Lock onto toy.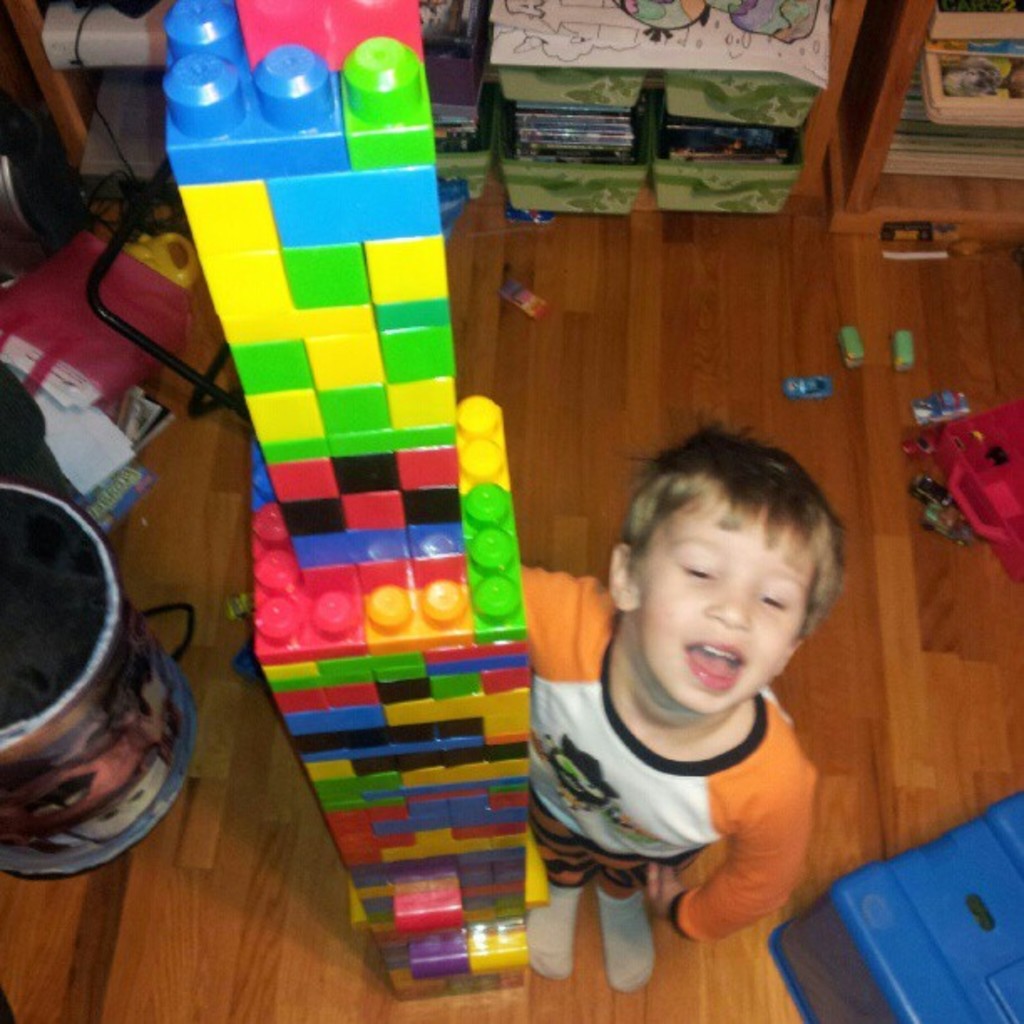
Locked: [left=499, top=283, right=549, bottom=320].
